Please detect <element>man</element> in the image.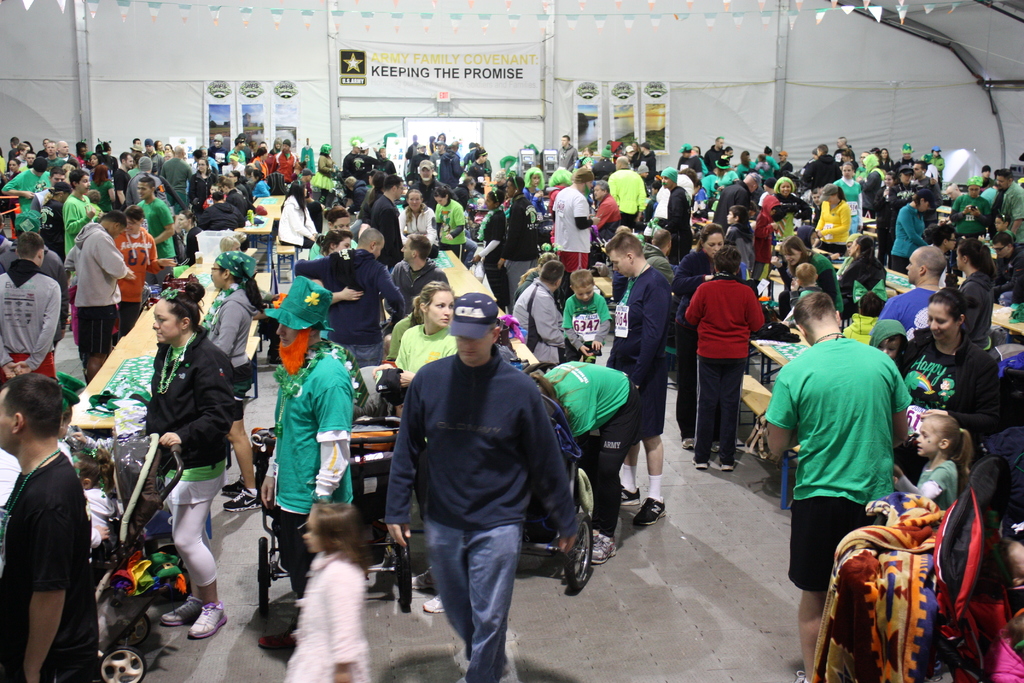
select_region(371, 175, 404, 269).
